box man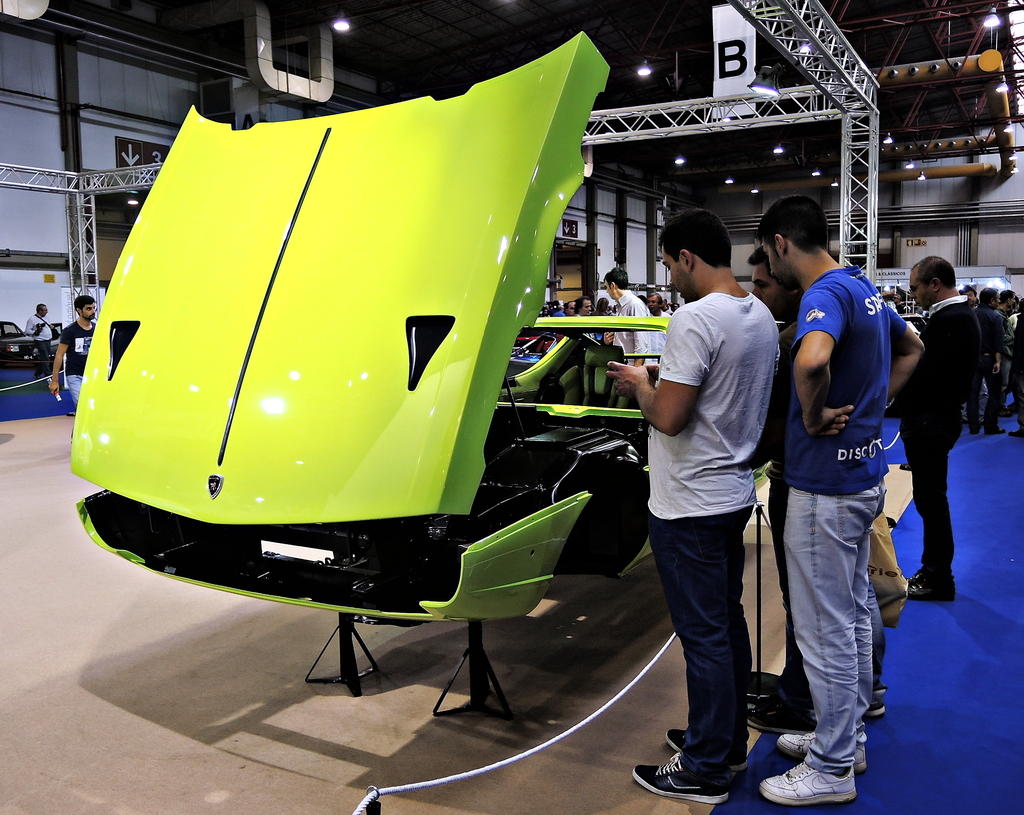
left=968, top=285, right=982, bottom=303
